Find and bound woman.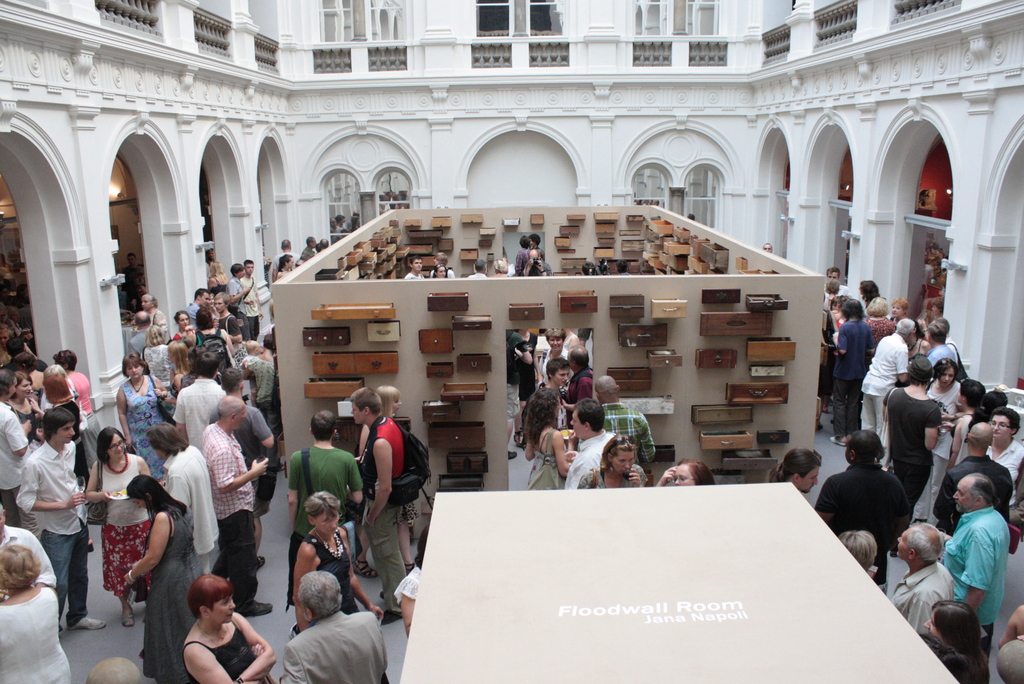
Bound: BBox(986, 410, 1023, 537).
